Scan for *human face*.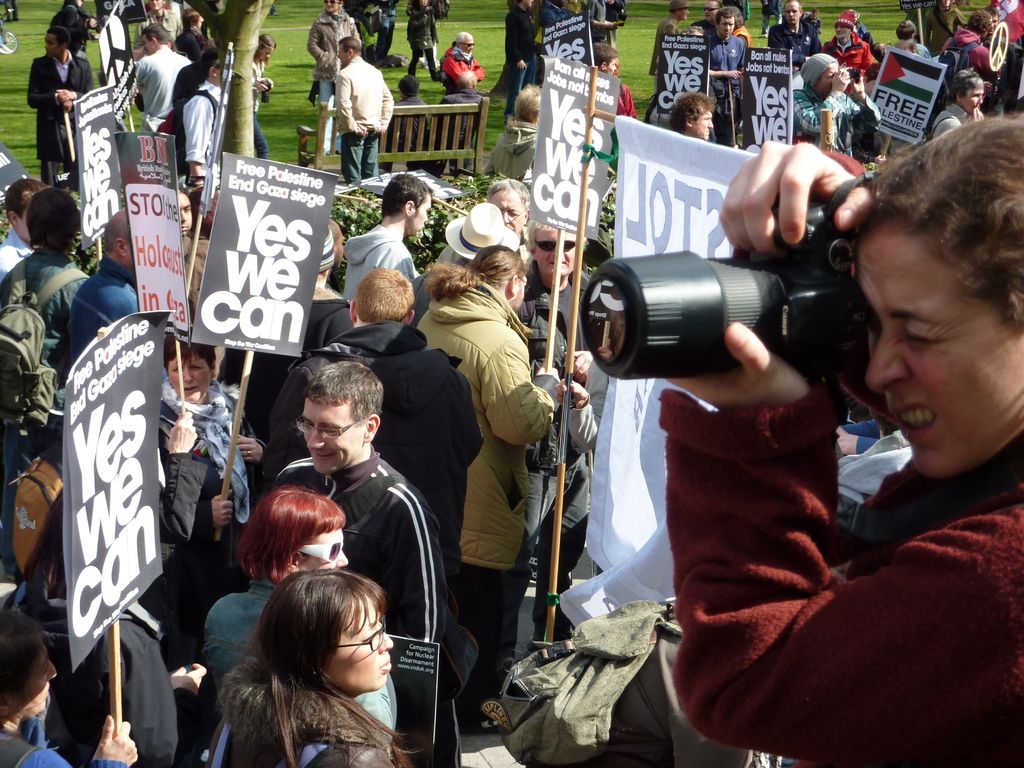
Scan result: box(300, 531, 348, 569).
